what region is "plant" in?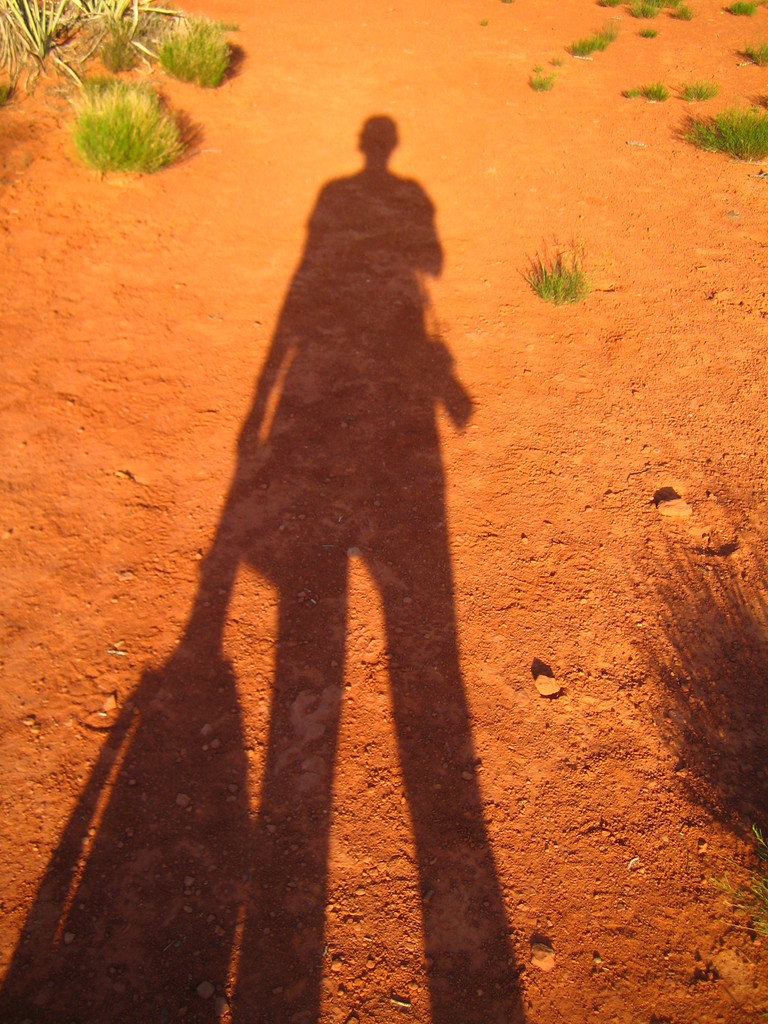
[left=738, top=42, right=767, bottom=68].
